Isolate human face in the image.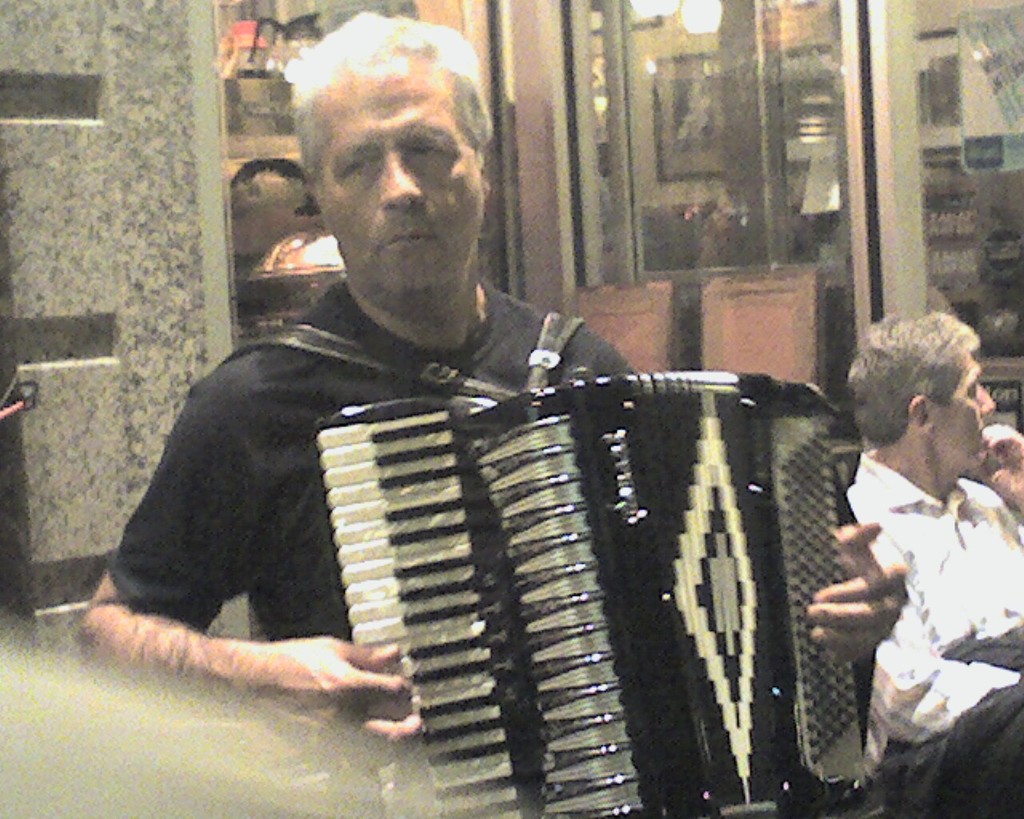
Isolated region: box(930, 354, 994, 468).
